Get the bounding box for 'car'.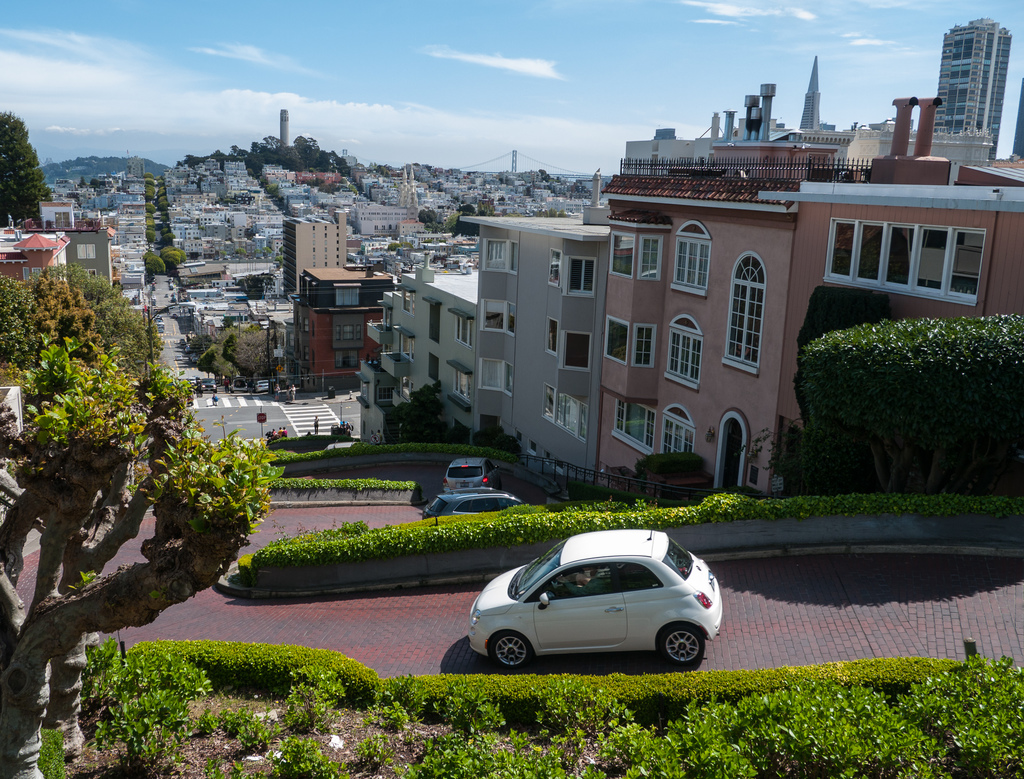
253,381,266,395.
